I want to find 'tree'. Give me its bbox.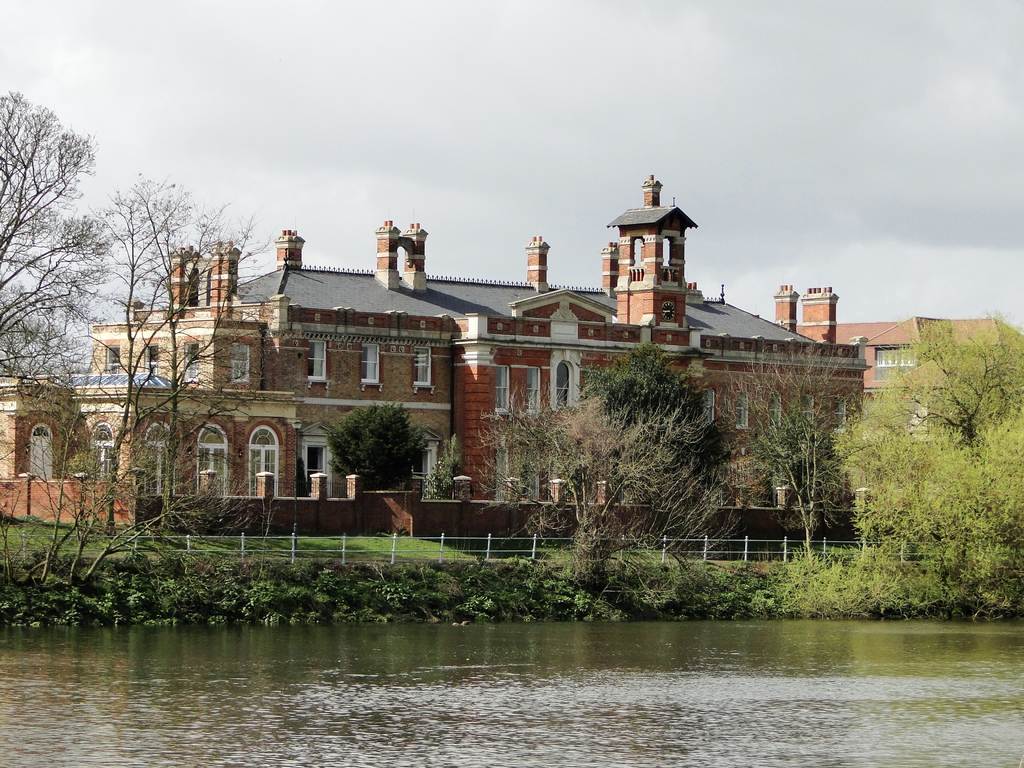
bbox(474, 376, 711, 566).
